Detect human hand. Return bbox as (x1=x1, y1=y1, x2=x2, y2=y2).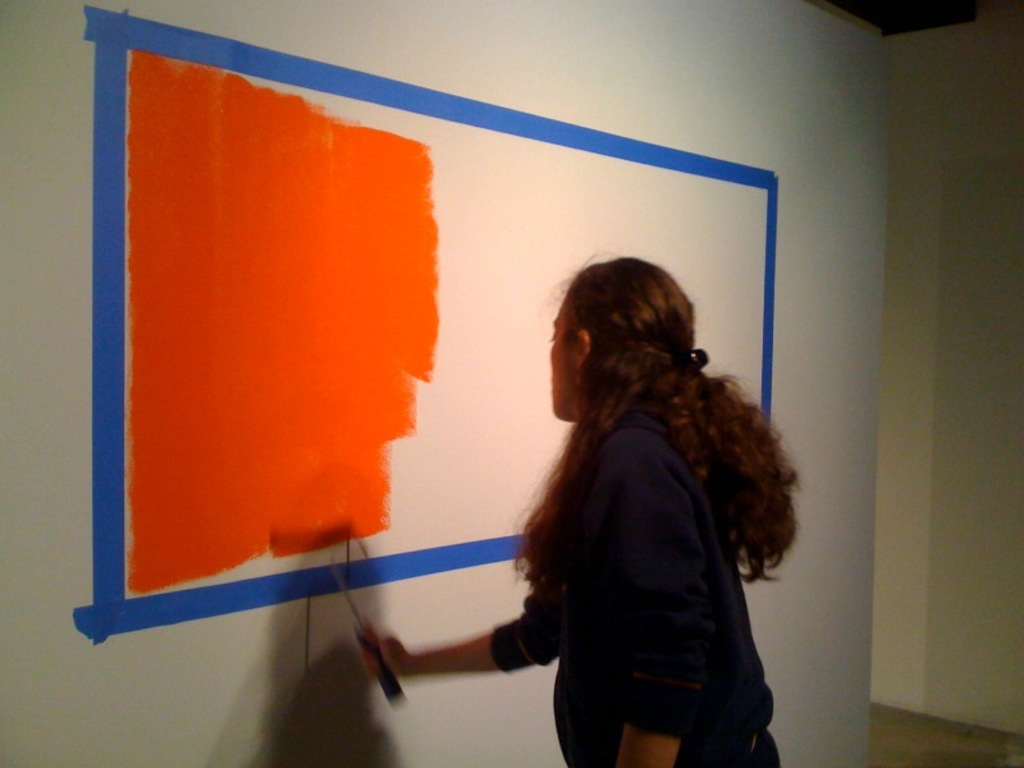
(x1=338, y1=621, x2=413, y2=707).
